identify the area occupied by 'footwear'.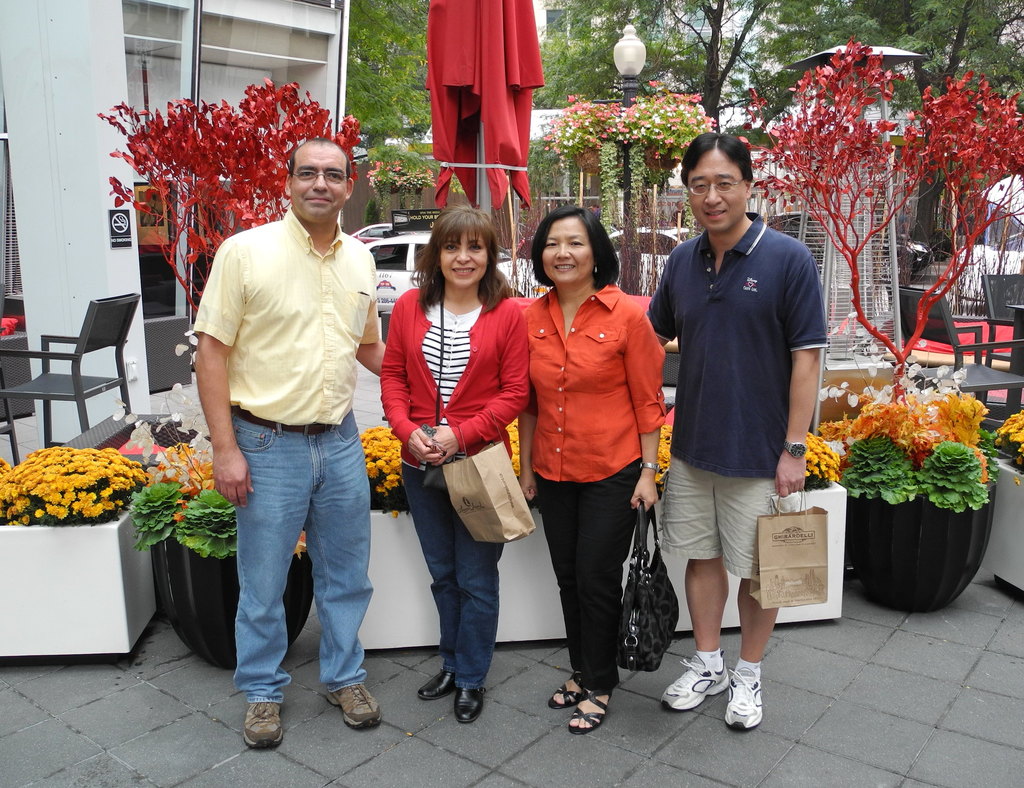
Area: pyautogui.locateOnScreen(327, 682, 384, 729).
